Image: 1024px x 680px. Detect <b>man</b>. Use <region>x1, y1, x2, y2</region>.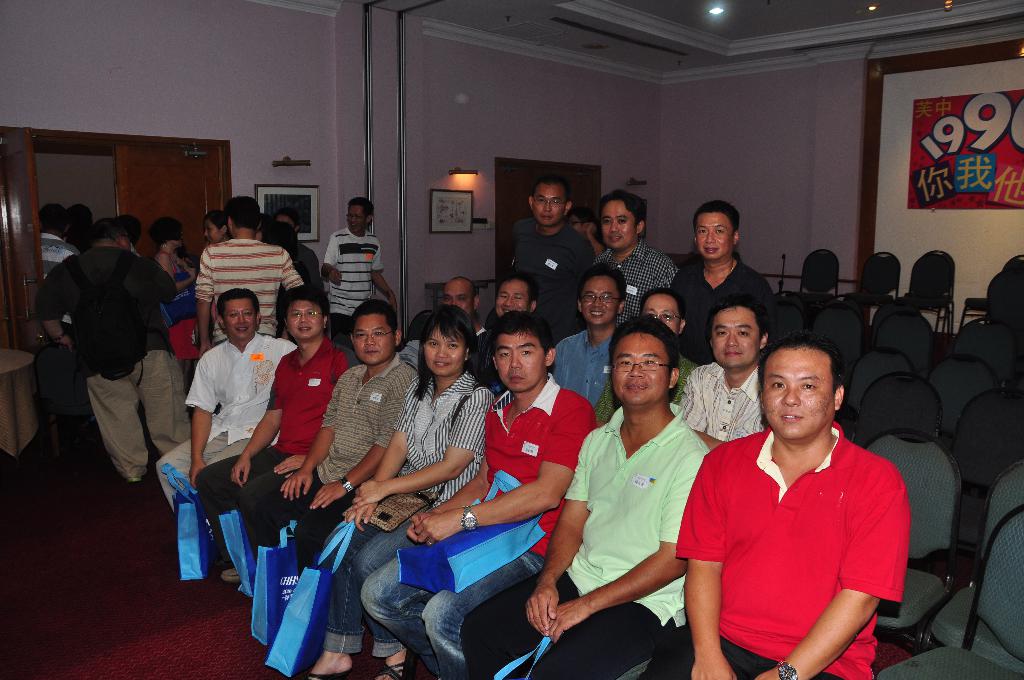
<region>594, 188, 678, 328</region>.
